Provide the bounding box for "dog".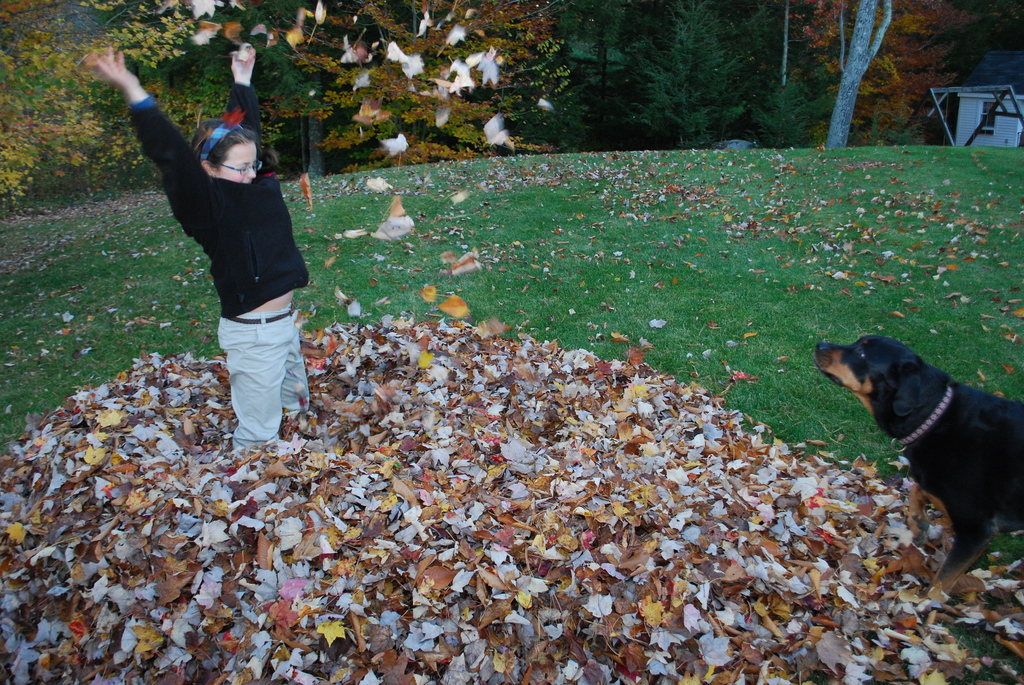
region(812, 333, 1023, 610).
